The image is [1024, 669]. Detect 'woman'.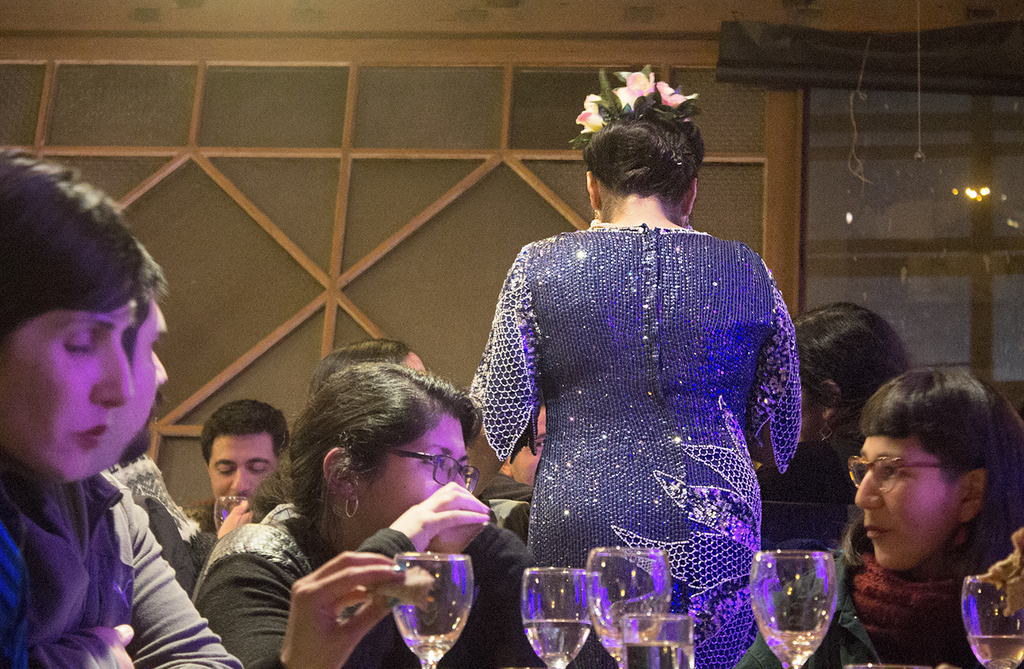
Detection: (0, 145, 143, 668).
